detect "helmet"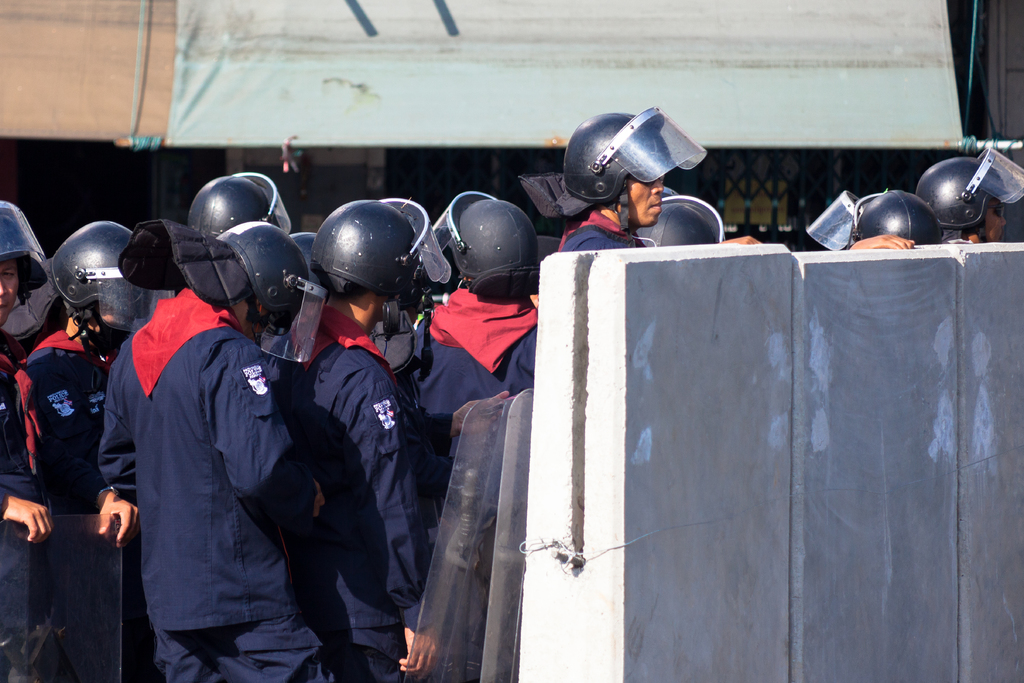
(627, 186, 730, 245)
